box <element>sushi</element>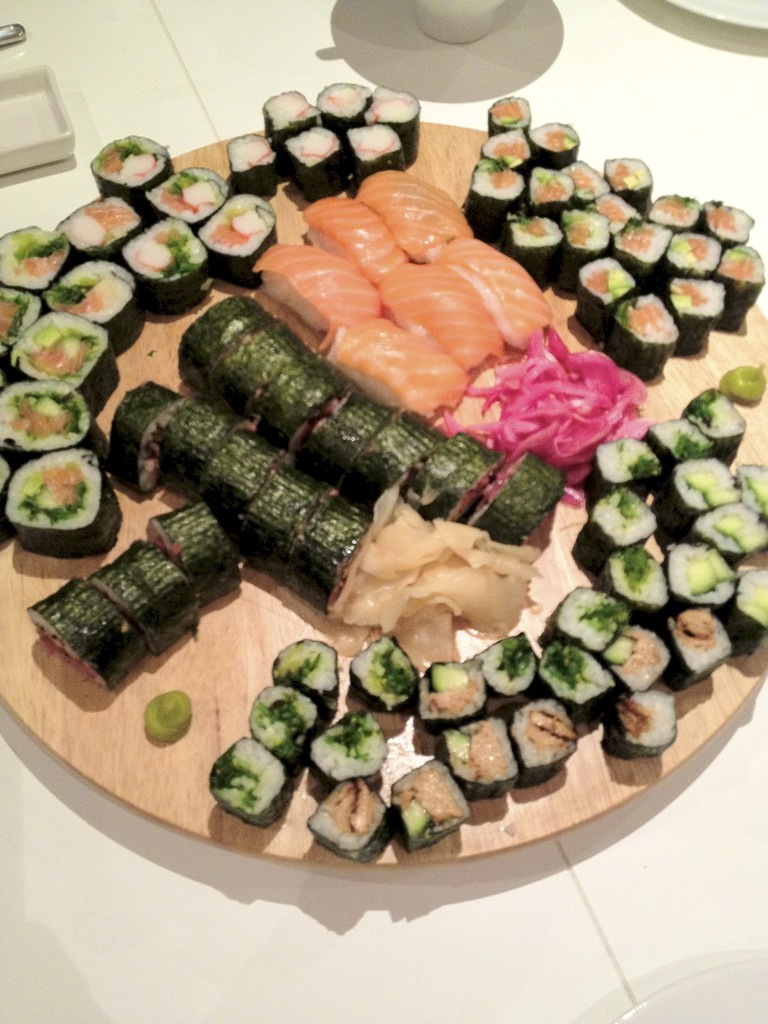
region(555, 151, 612, 200)
